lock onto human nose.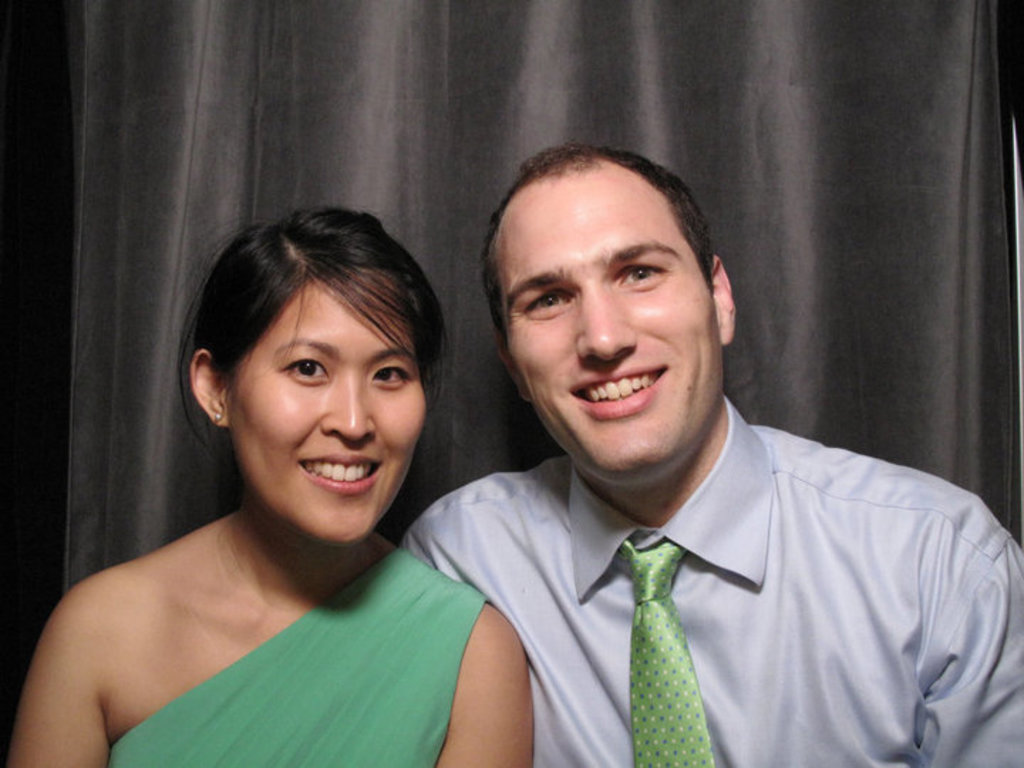
Locked: bbox=[576, 292, 636, 361].
